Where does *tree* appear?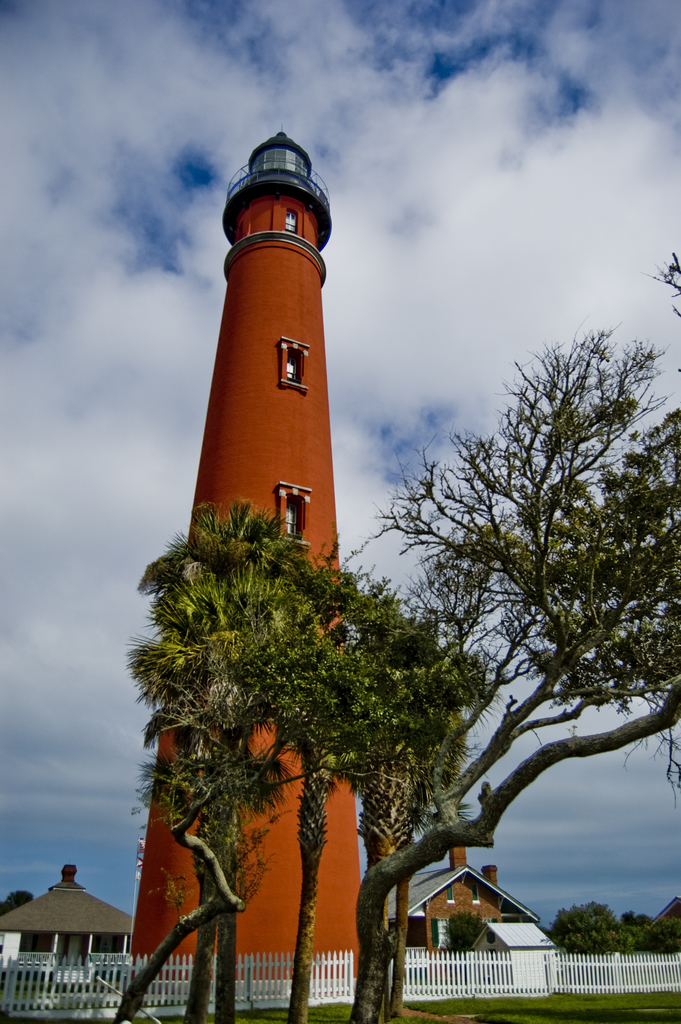
Appears at bbox=[129, 495, 283, 1022].
